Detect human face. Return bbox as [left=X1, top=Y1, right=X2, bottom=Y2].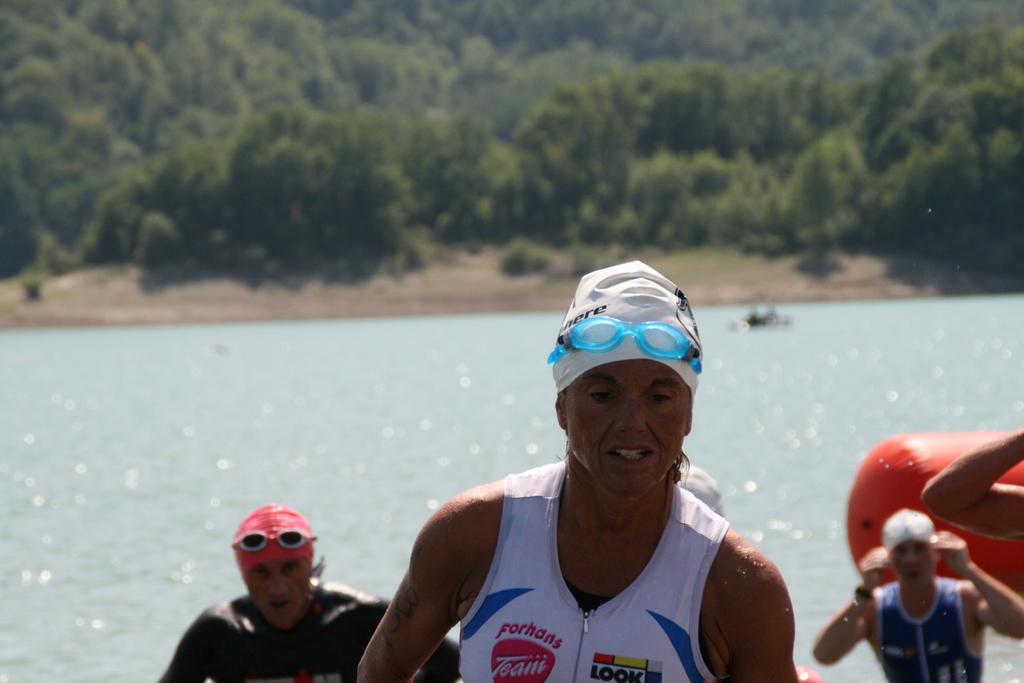
[left=889, top=539, right=935, bottom=593].
